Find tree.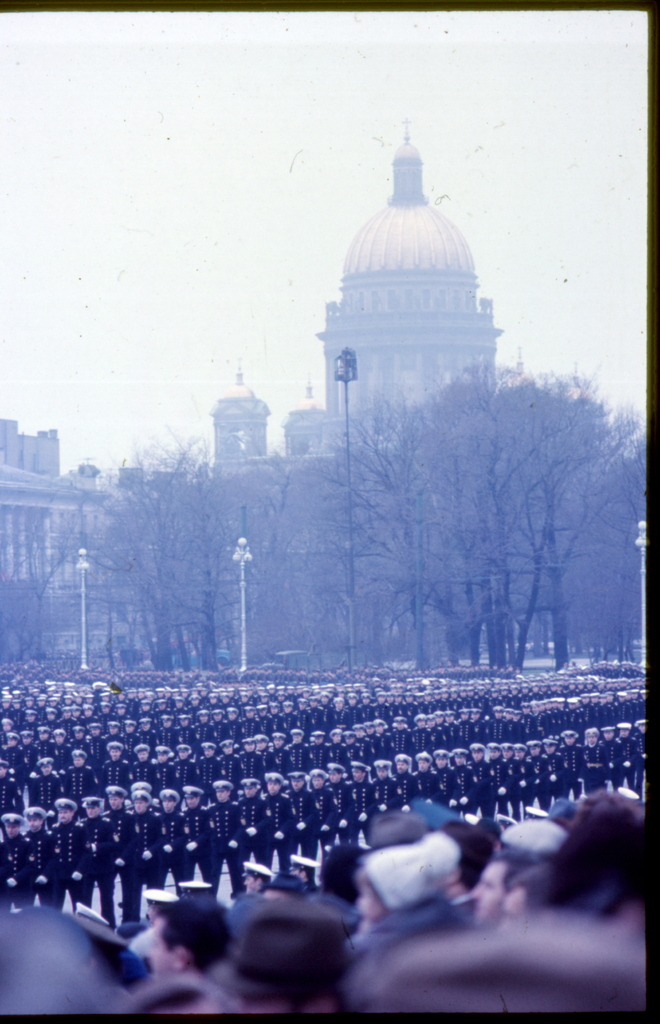
<box>236,442,327,667</box>.
